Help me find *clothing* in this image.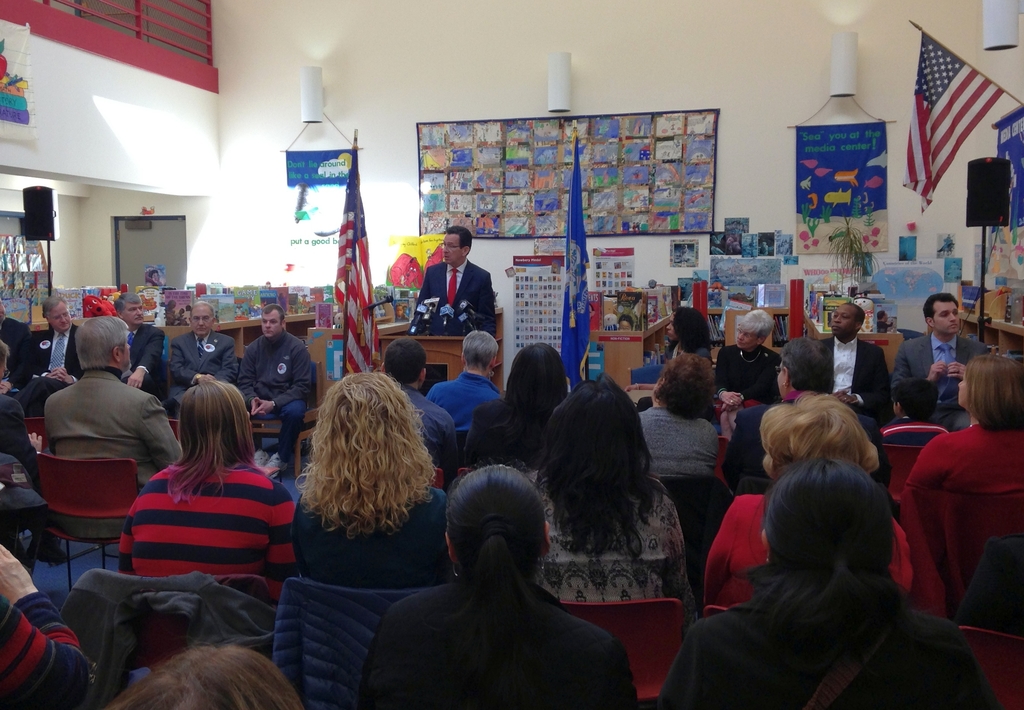
Found it: 634/399/708/482.
